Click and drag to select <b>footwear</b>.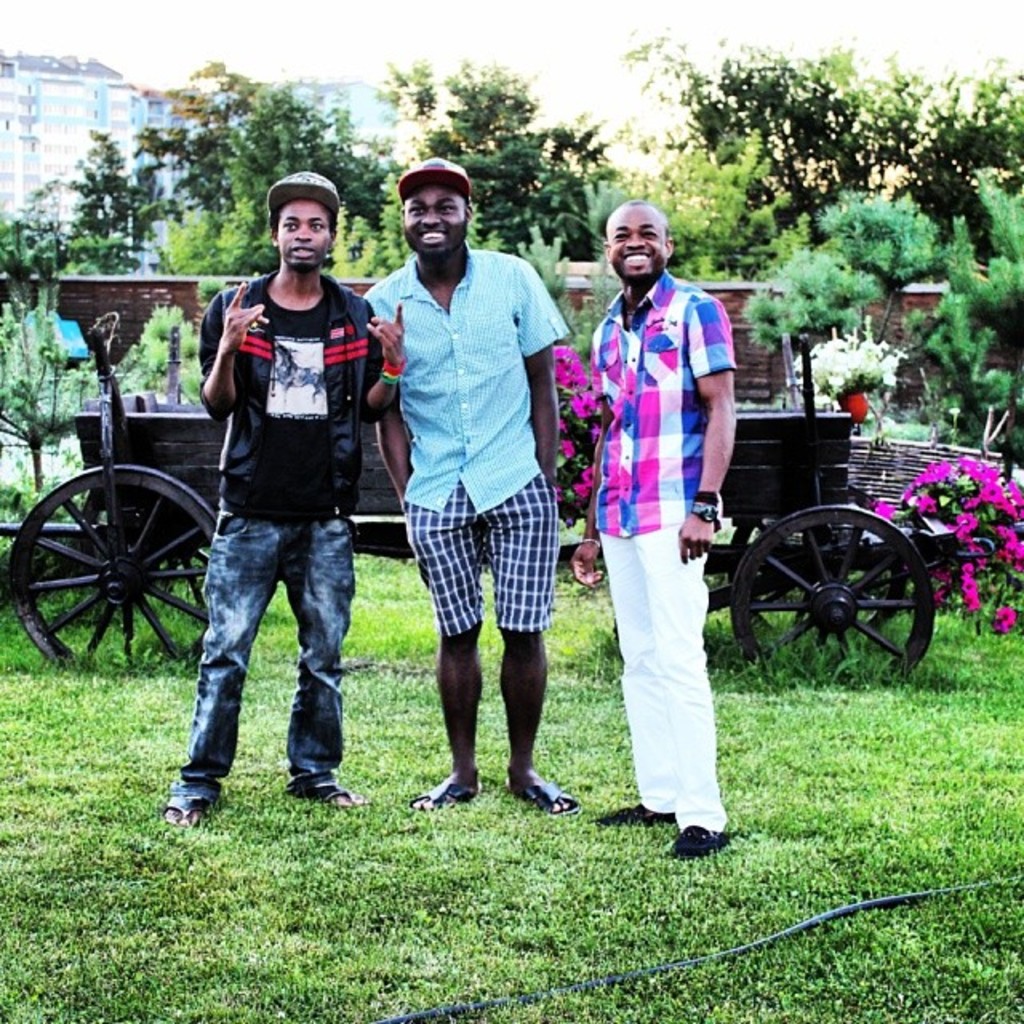
Selection: <region>162, 790, 211, 834</region>.
